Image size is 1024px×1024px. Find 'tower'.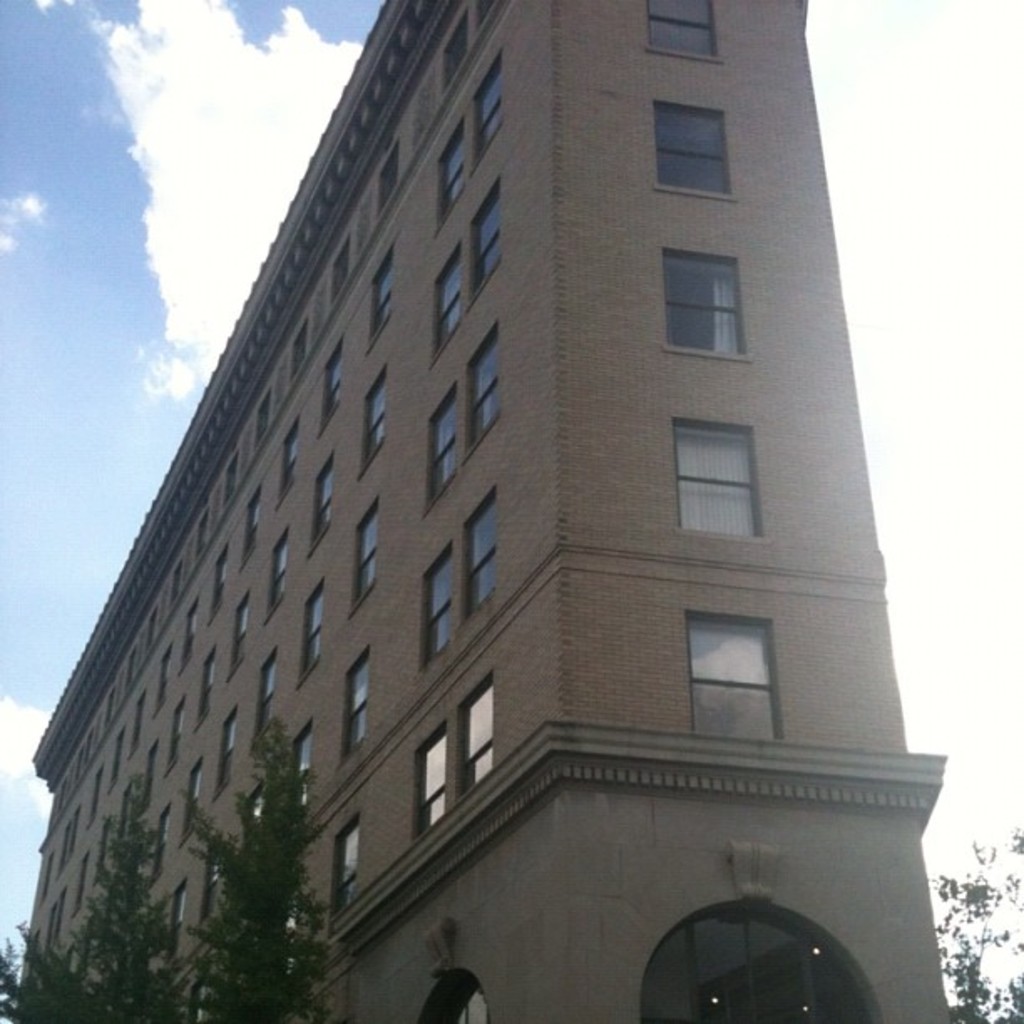
[18,0,962,1022].
